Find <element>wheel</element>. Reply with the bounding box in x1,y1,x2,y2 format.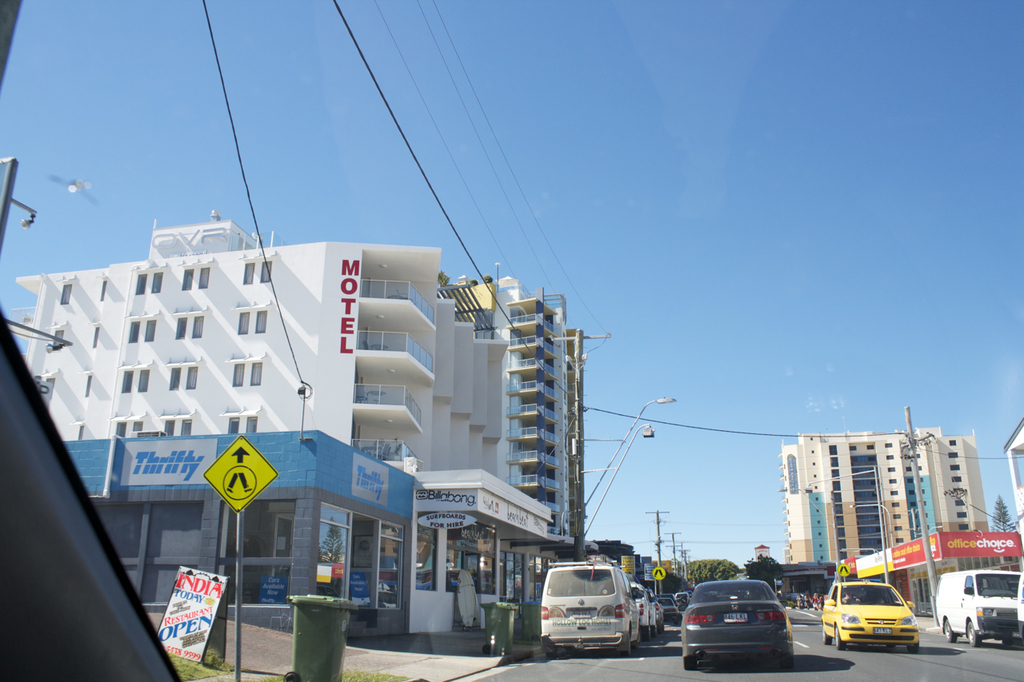
622,628,631,656.
